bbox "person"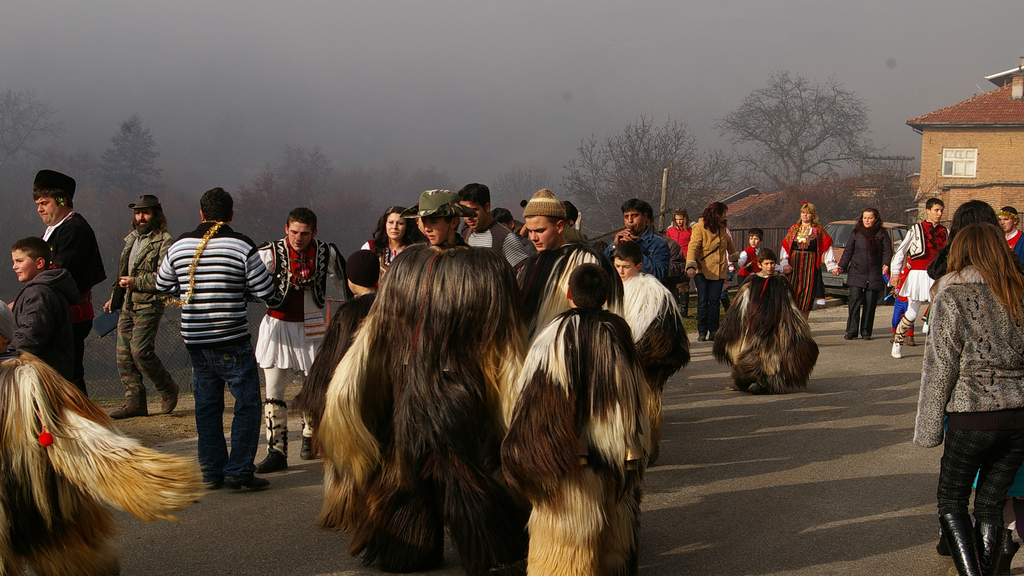
[left=511, top=186, right=625, bottom=348]
